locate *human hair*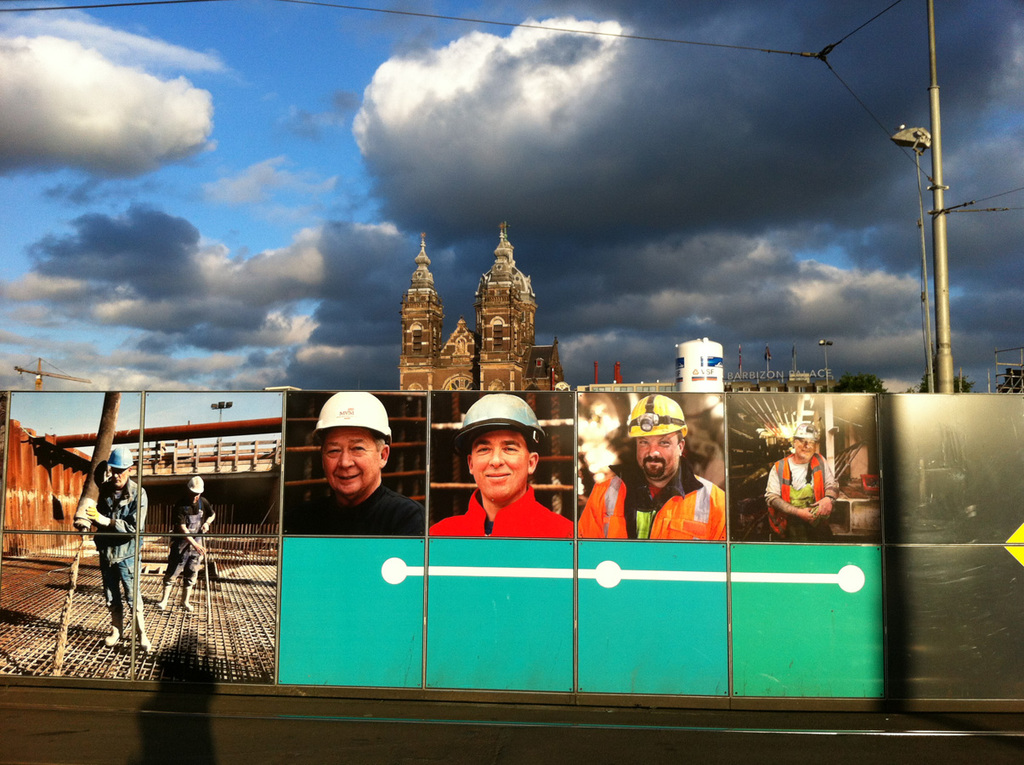
x1=372, y1=426, x2=386, y2=453
